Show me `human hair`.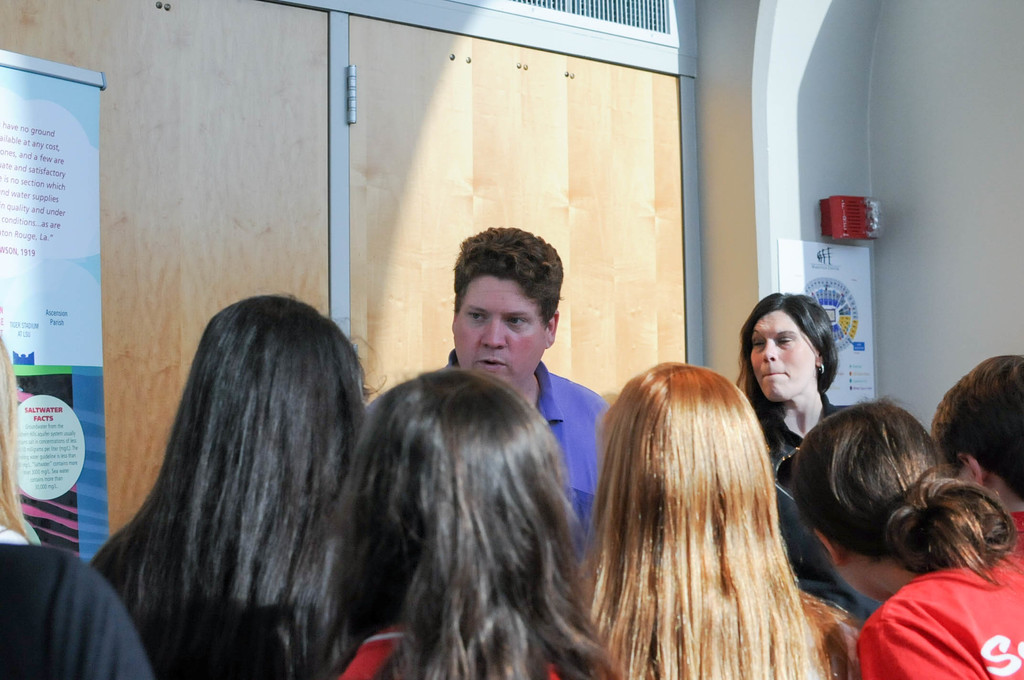
`human hair` is here: (left=790, top=411, right=1023, bottom=585).
